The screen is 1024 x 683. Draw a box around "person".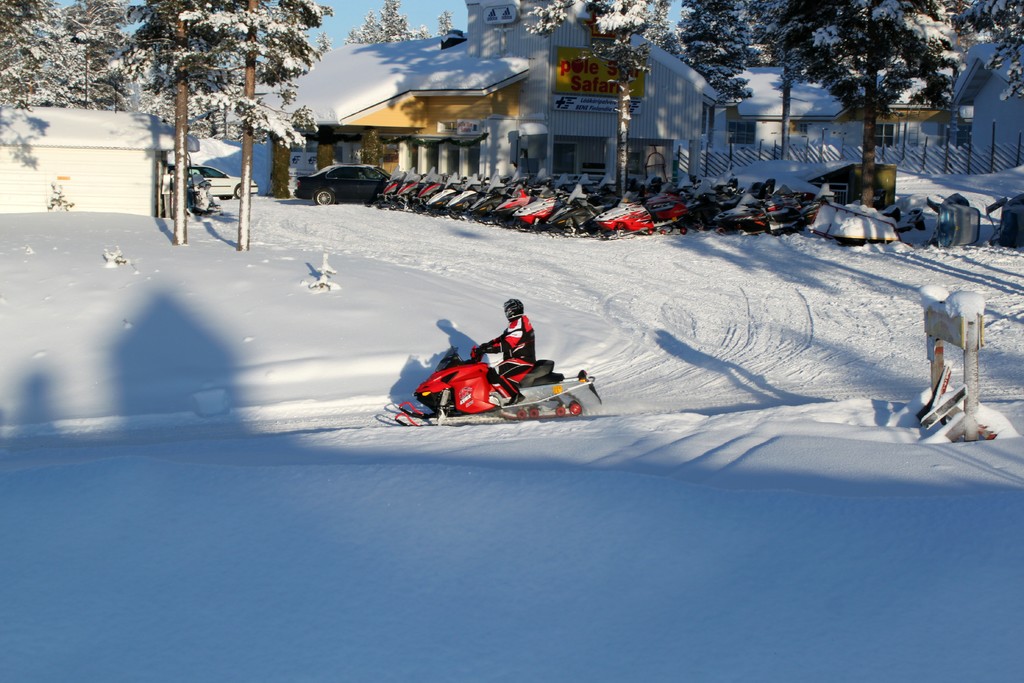
Rect(471, 287, 534, 400).
